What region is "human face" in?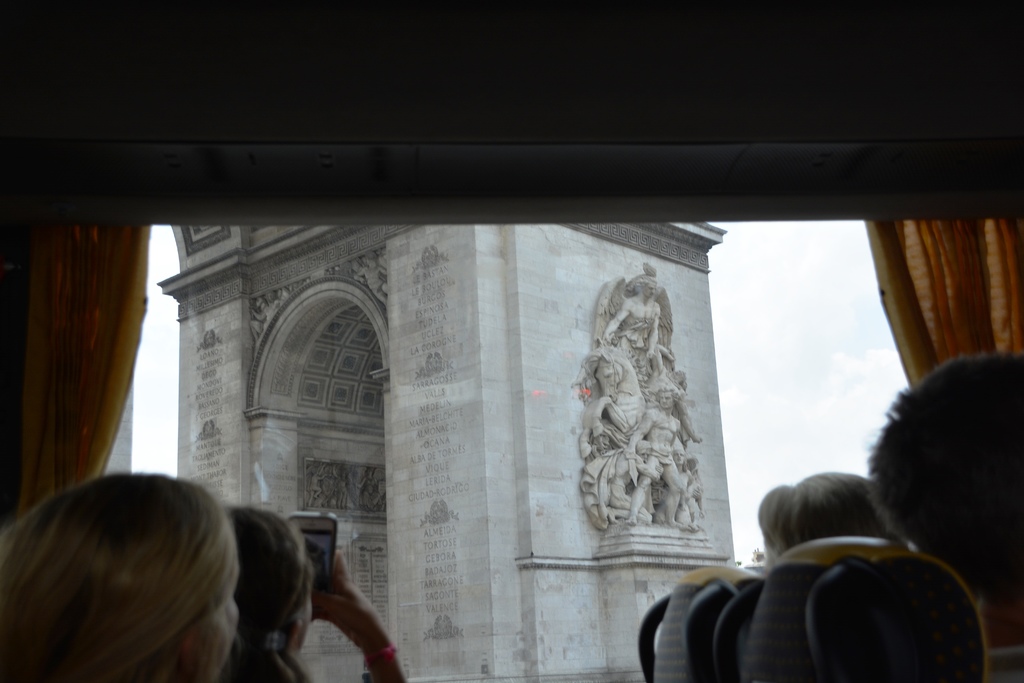
[left=655, top=392, right=676, bottom=411].
